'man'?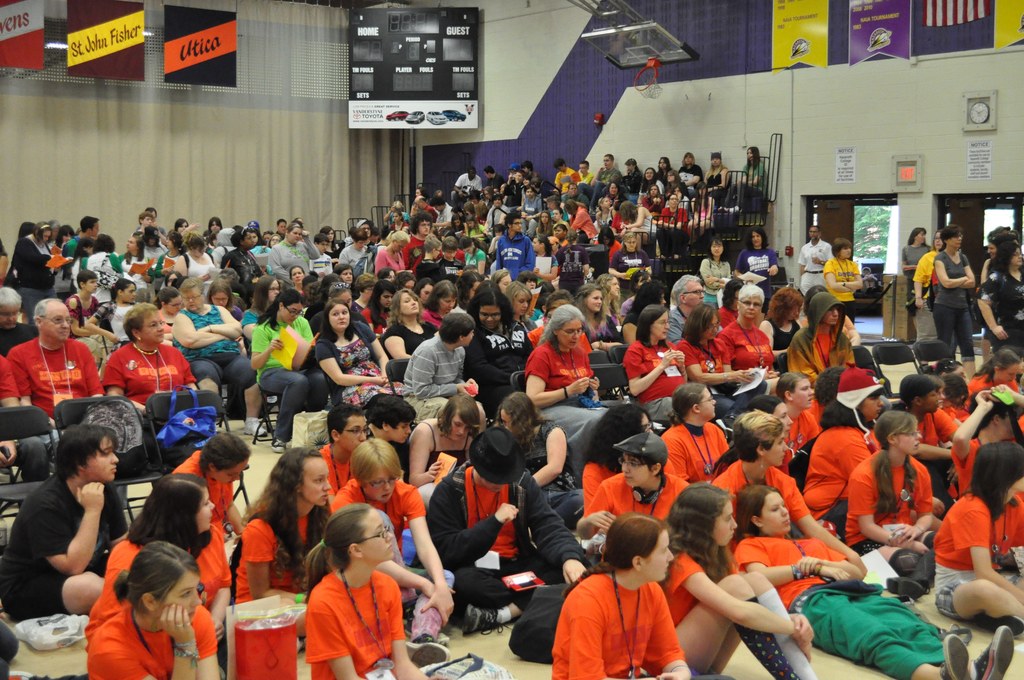
(x1=64, y1=214, x2=104, y2=261)
